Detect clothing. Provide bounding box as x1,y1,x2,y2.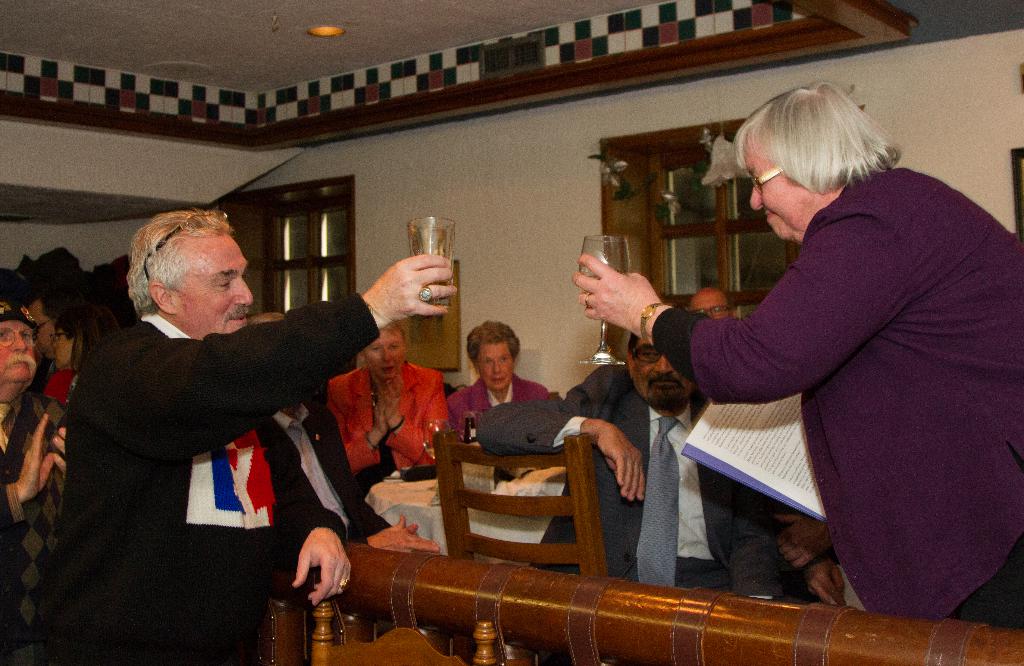
325,359,444,490.
